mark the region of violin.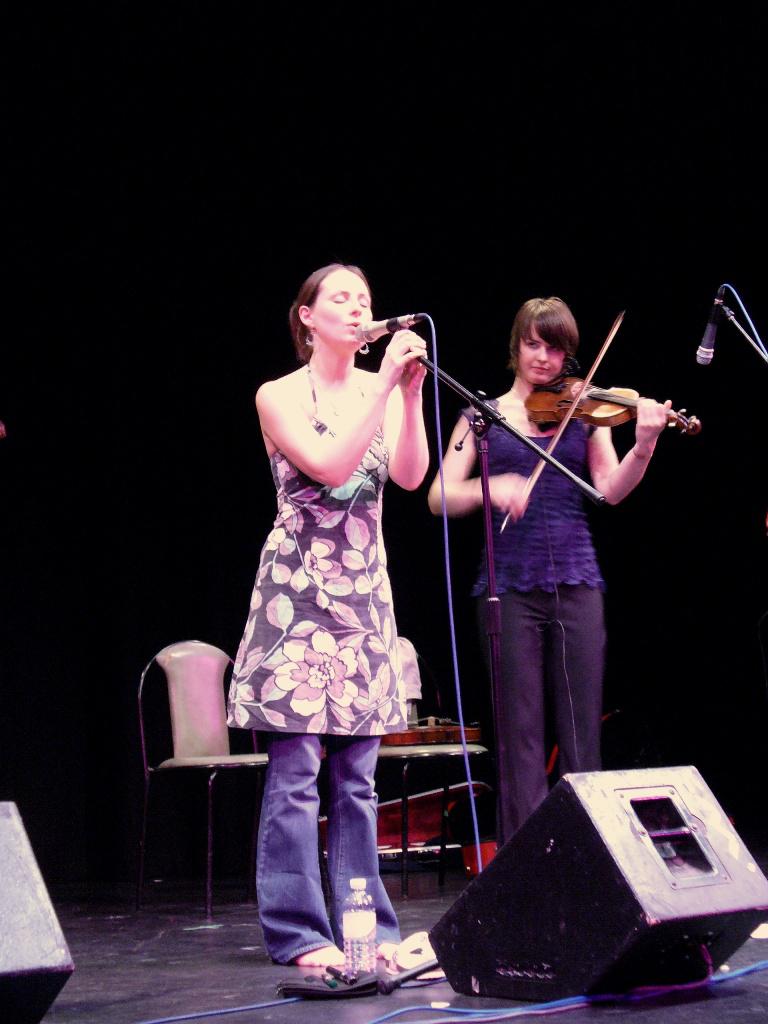
Region: box=[469, 324, 699, 486].
